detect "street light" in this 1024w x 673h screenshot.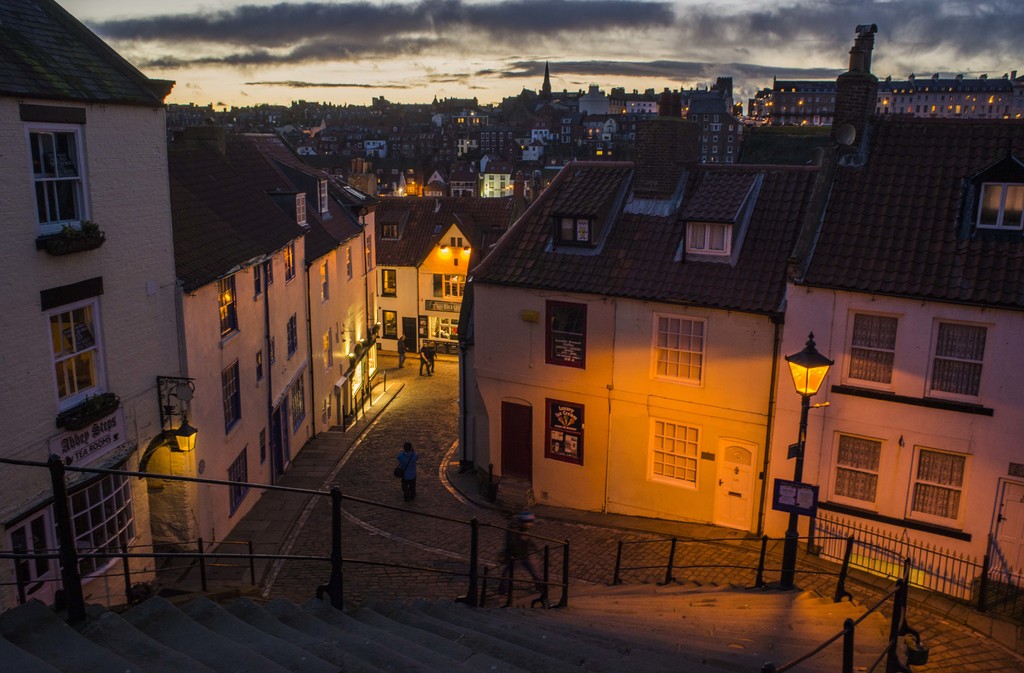
Detection: 156, 378, 198, 451.
